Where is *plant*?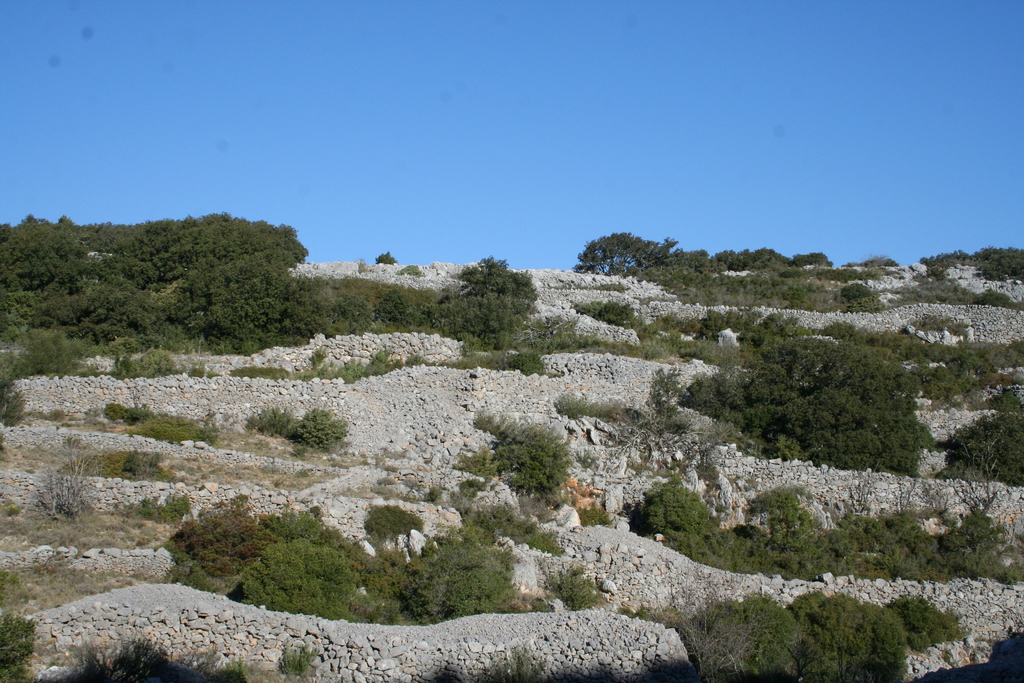
bbox=[546, 393, 626, 418].
